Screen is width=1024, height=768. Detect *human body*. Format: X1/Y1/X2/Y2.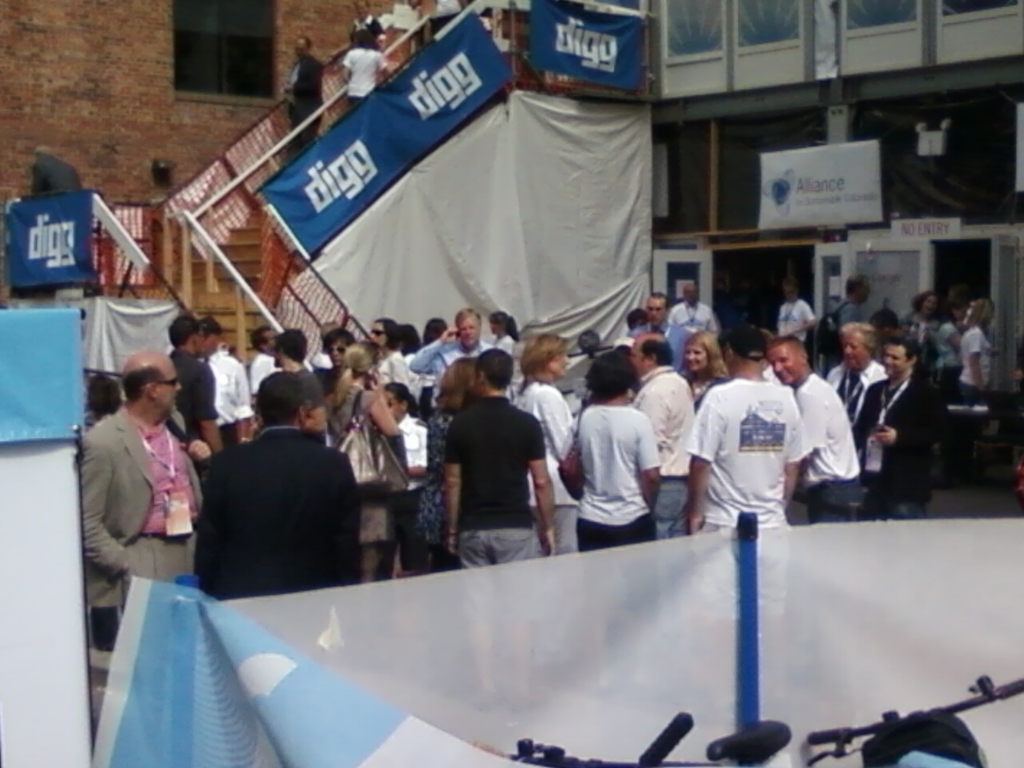
834/276/869/346.
